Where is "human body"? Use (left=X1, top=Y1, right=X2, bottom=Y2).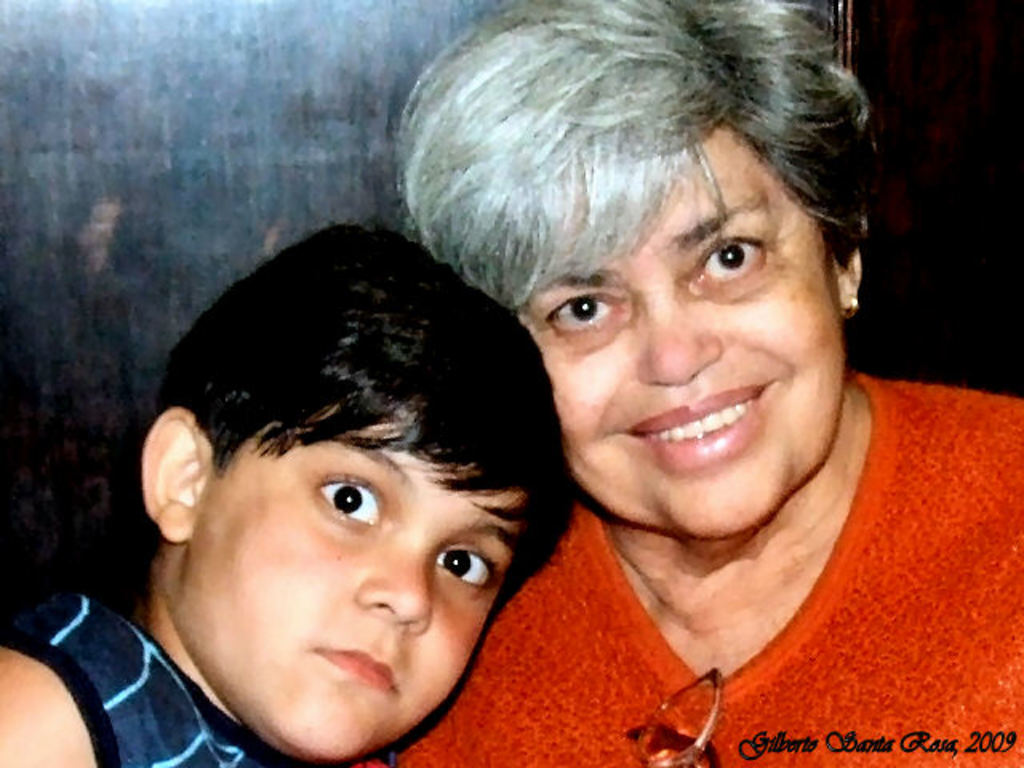
(left=378, top=0, right=1021, bottom=766).
